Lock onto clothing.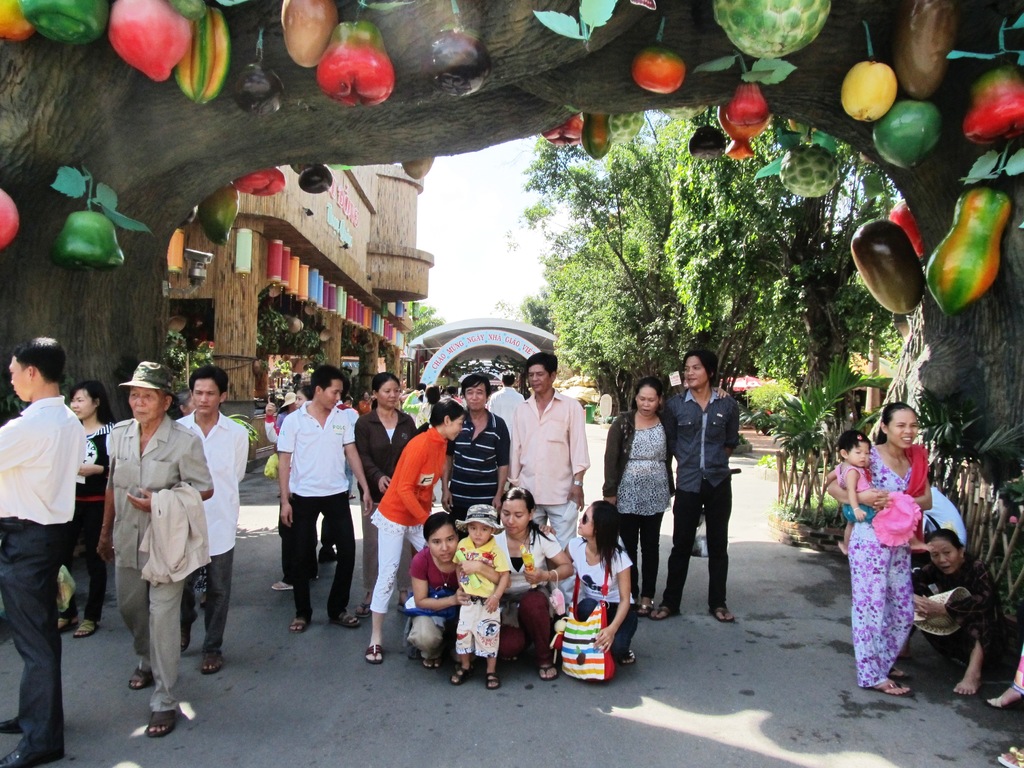
Locked: [left=902, top=536, right=1004, bottom=662].
